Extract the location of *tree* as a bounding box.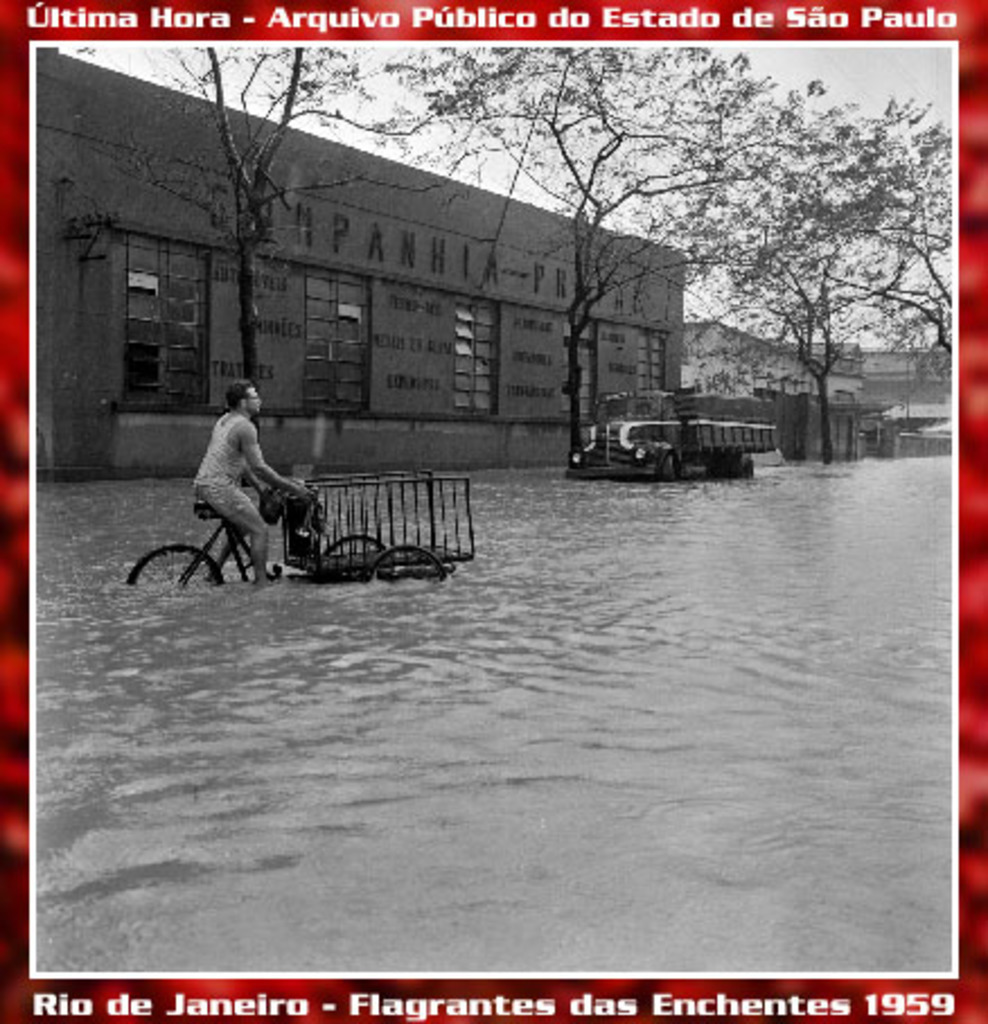
region(379, 43, 828, 449).
